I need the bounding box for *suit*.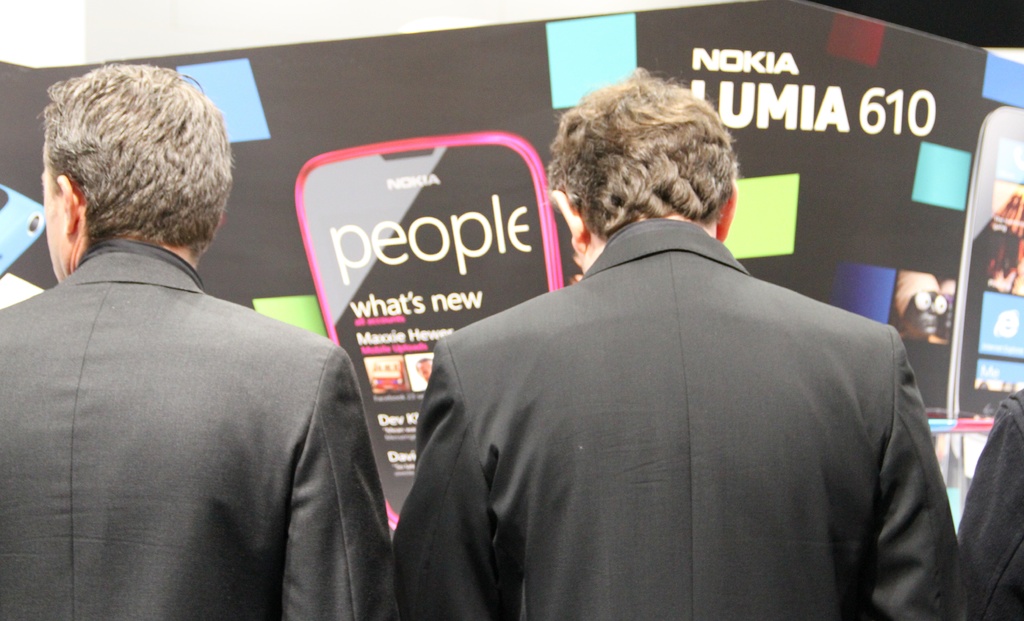
Here it is: {"x1": 0, "y1": 237, "x2": 399, "y2": 620}.
